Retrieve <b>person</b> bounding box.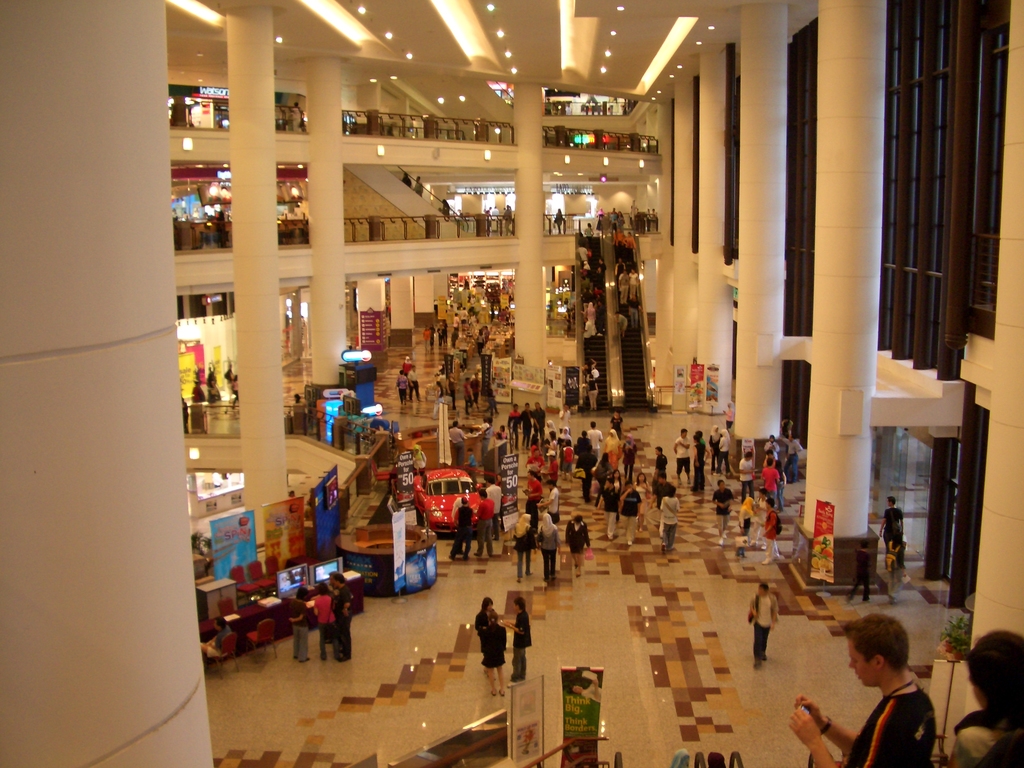
Bounding box: box=[710, 477, 734, 545].
